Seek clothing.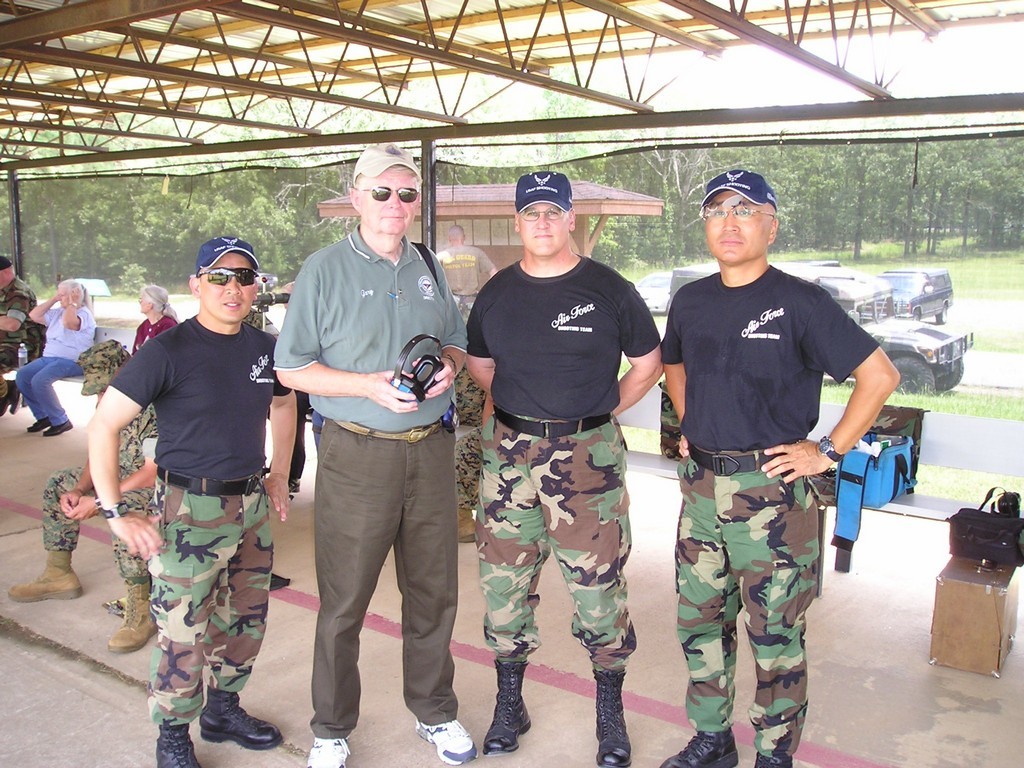
[0,276,36,388].
